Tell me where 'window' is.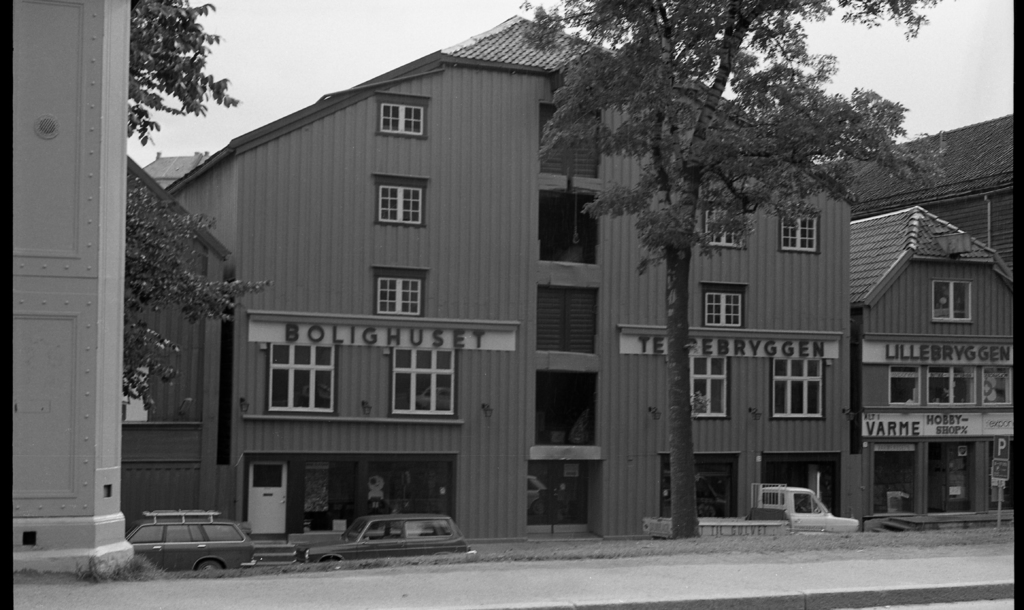
'window' is at {"left": 374, "top": 88, "right": 435, "bottom": 138}.
